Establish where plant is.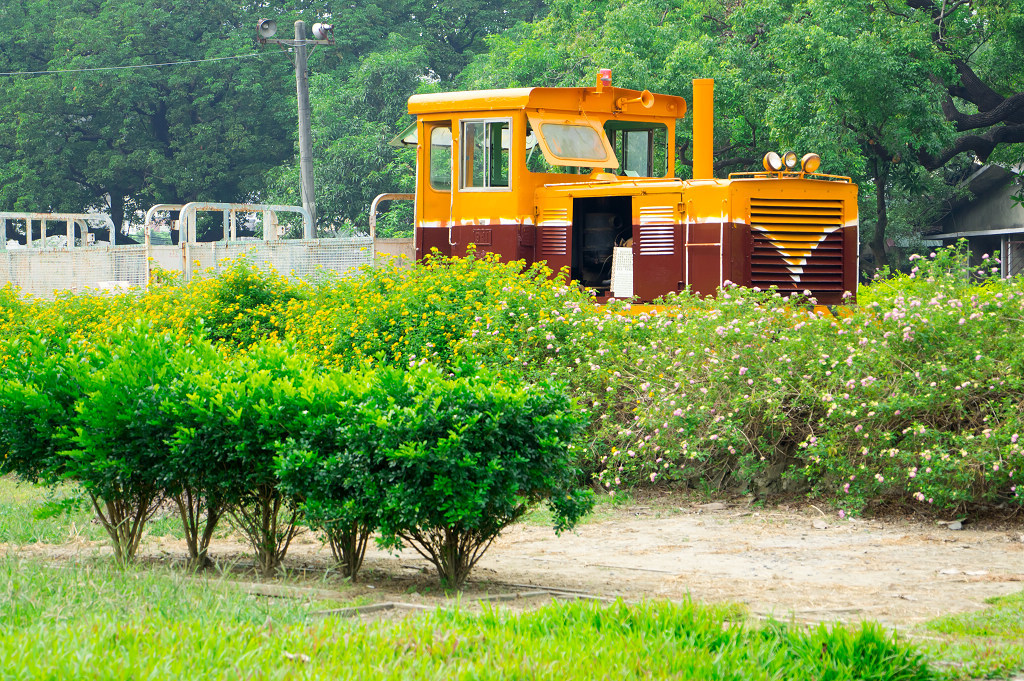
Established at [0, 484, 276, 564].
